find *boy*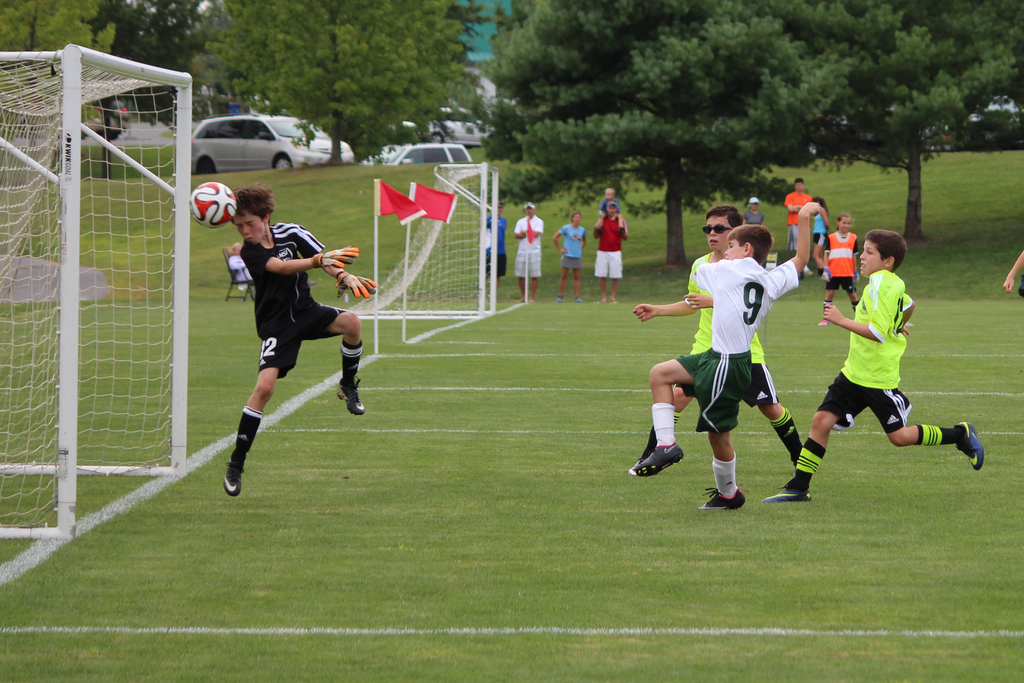
(x1=627, y1=207, x2=806, y2=473)
